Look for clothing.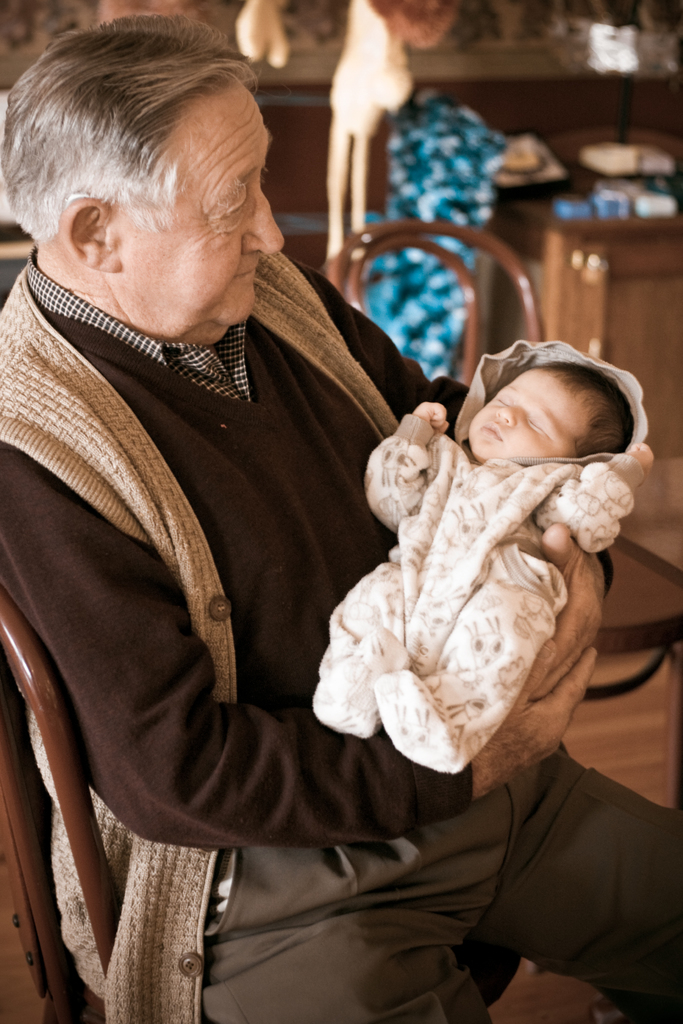
Found: rect(300, 335, 655, 776).
